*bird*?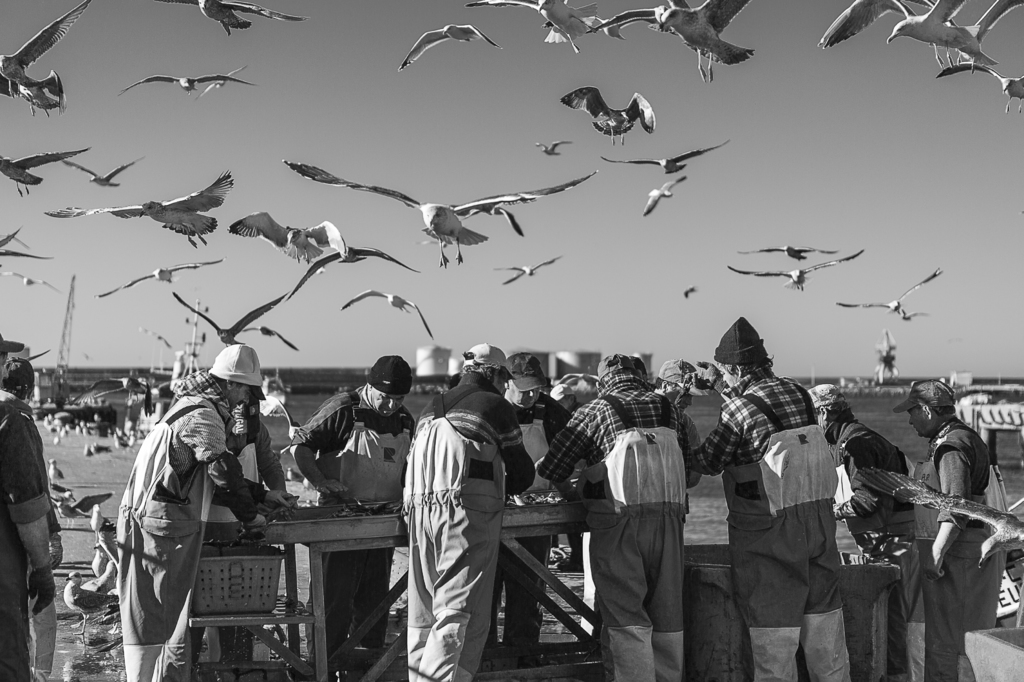
53,505,106,539
